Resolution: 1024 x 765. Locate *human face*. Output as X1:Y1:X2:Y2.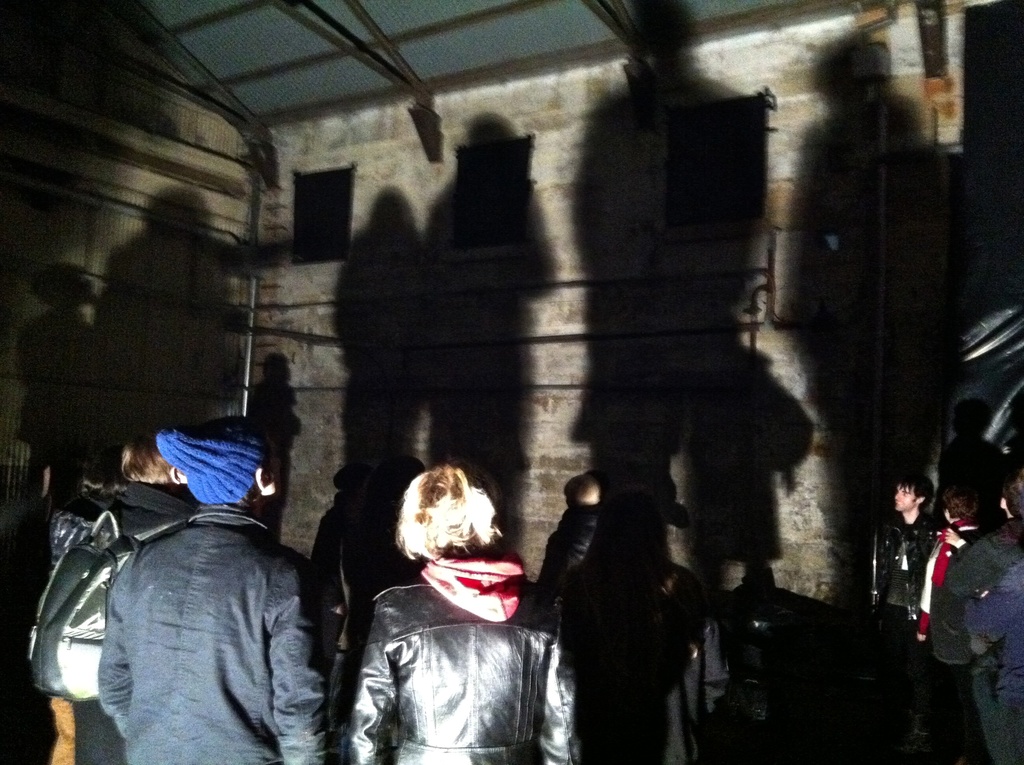
897:481:916:512.
